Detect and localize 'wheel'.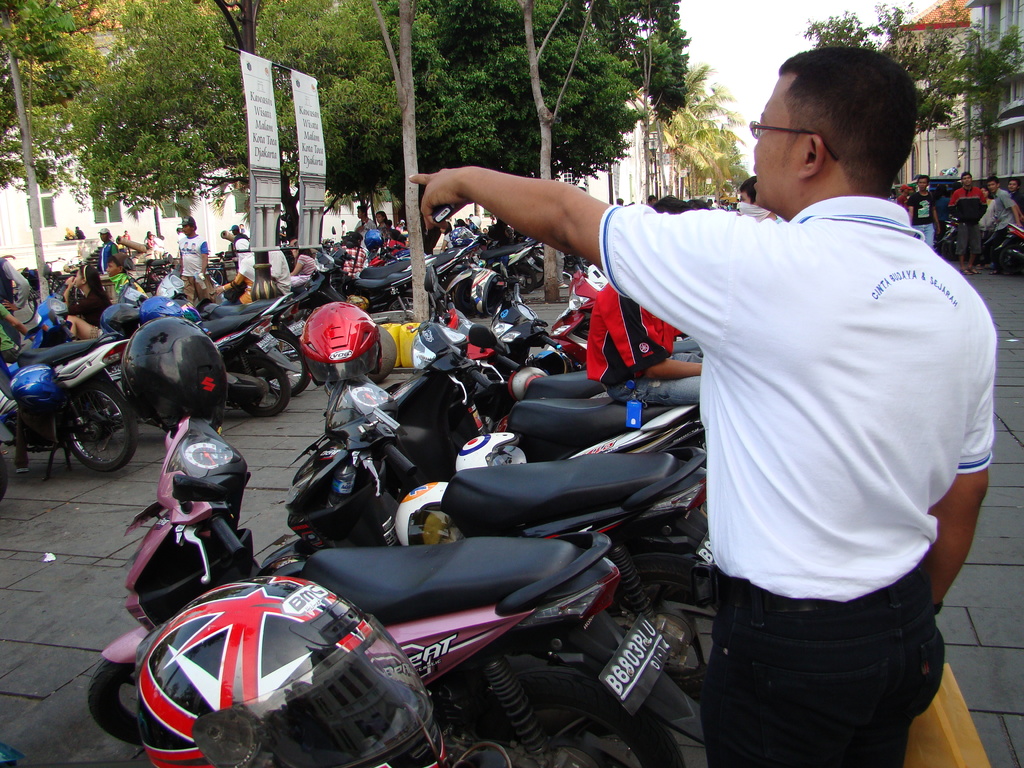
Localized at <box>462,674,675,767</box>.
